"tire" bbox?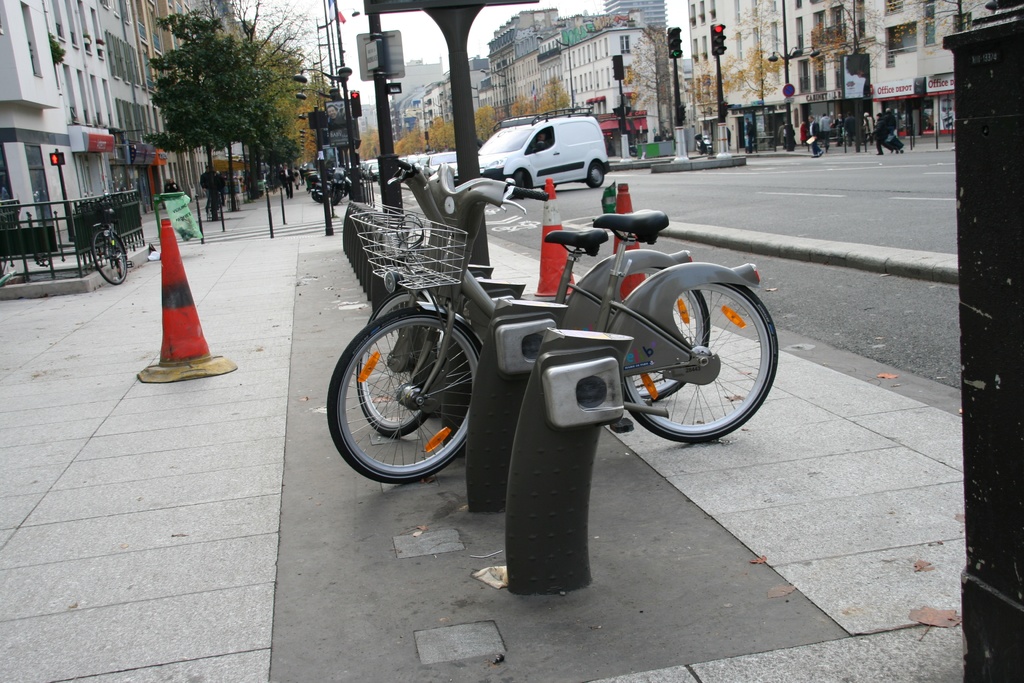
<bbox>513, 172, 532, 199</bbox>
